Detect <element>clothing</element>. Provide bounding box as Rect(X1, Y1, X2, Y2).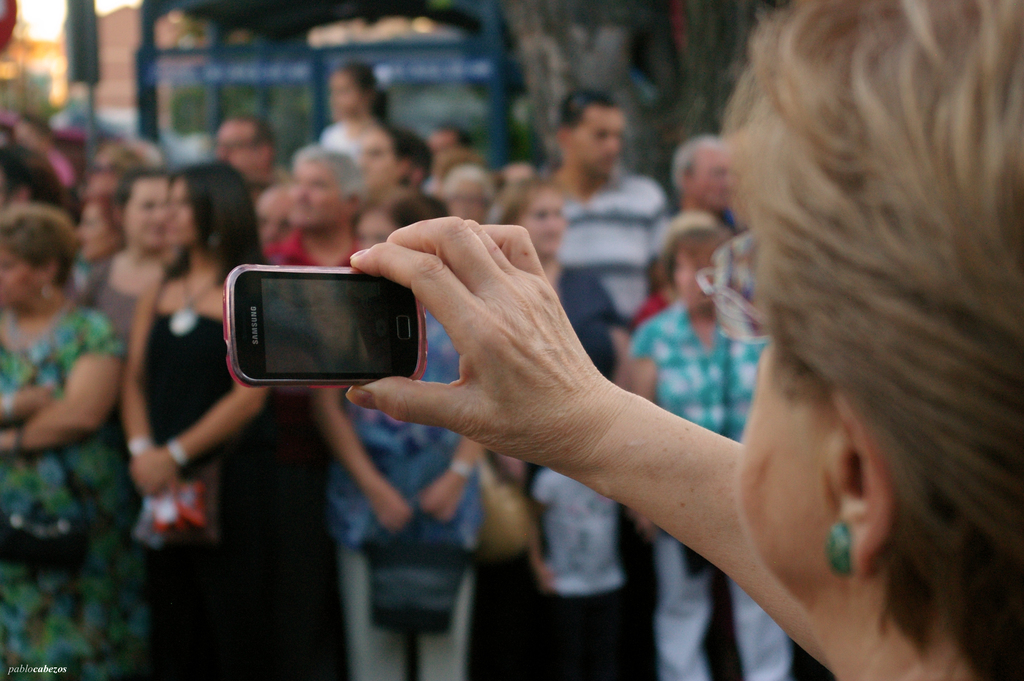
Rect(634, 295, 775, 543).
